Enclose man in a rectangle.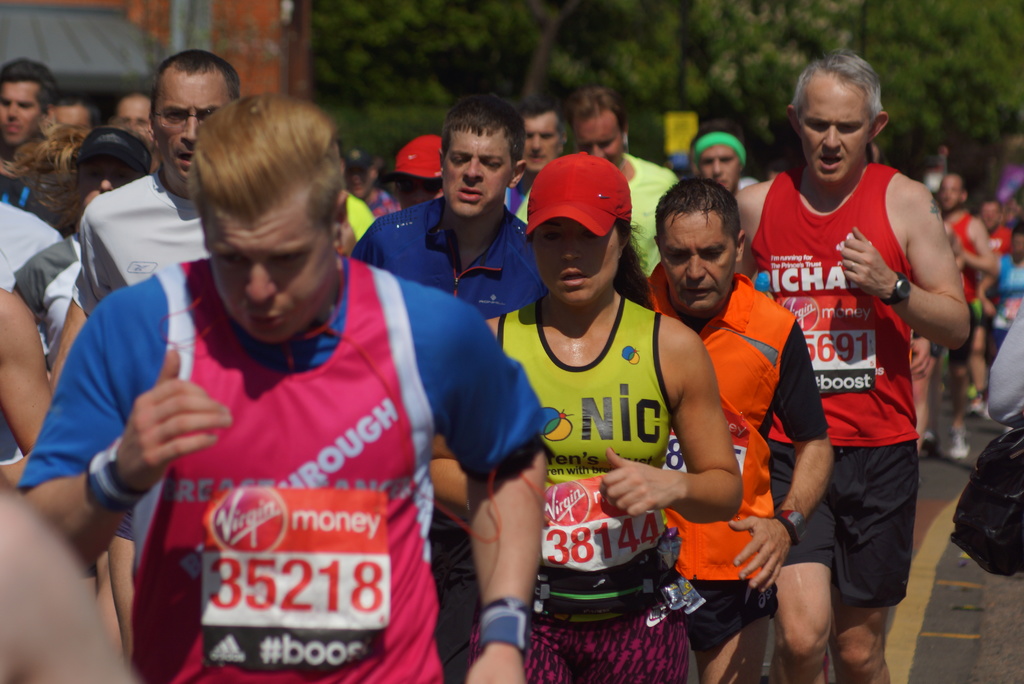
region(42, 45, 235, 680).
